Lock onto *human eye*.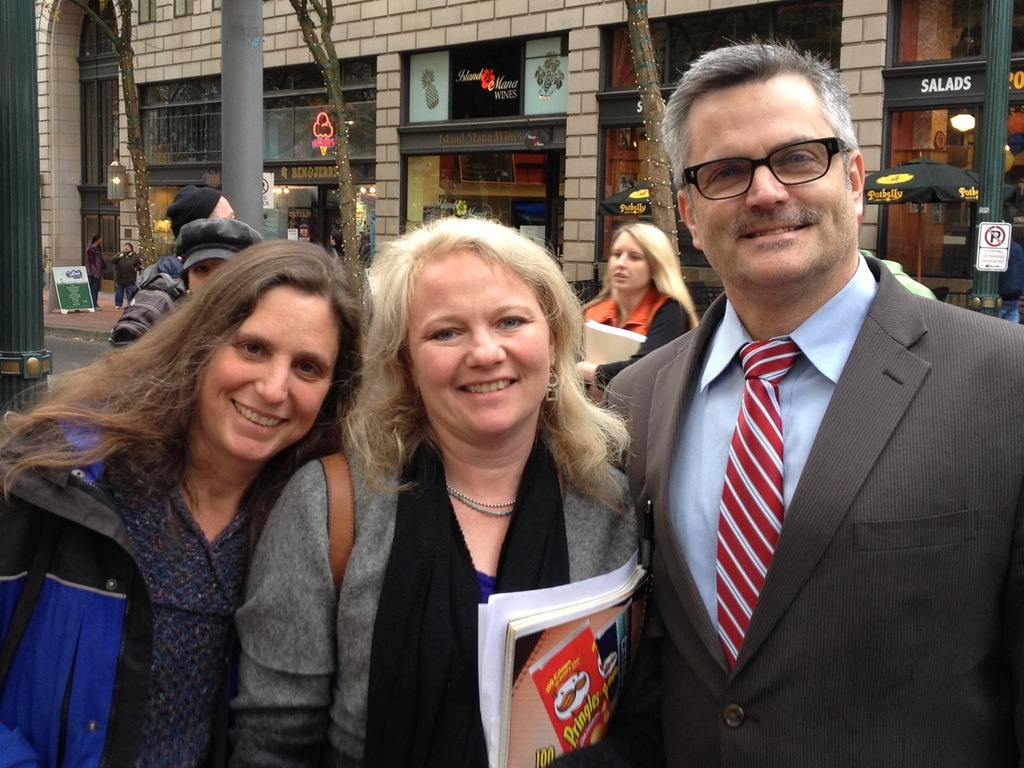
Locked: box(491, 313, 530, 330).
